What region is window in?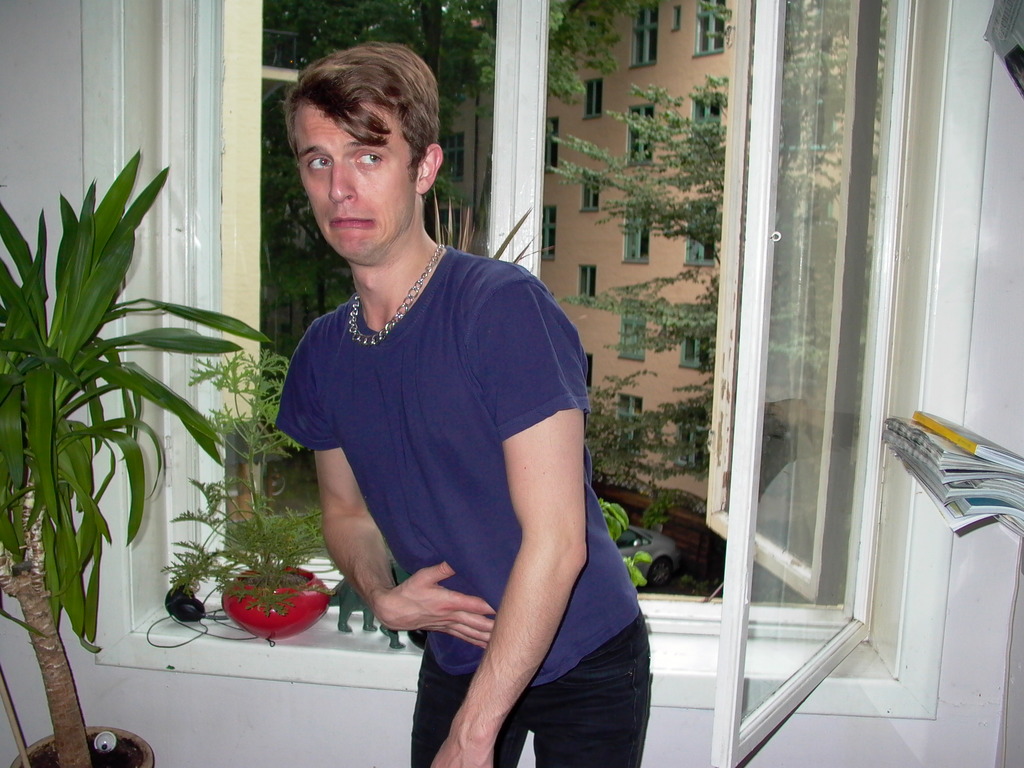
l=626, t=106, r=655, b=165.
